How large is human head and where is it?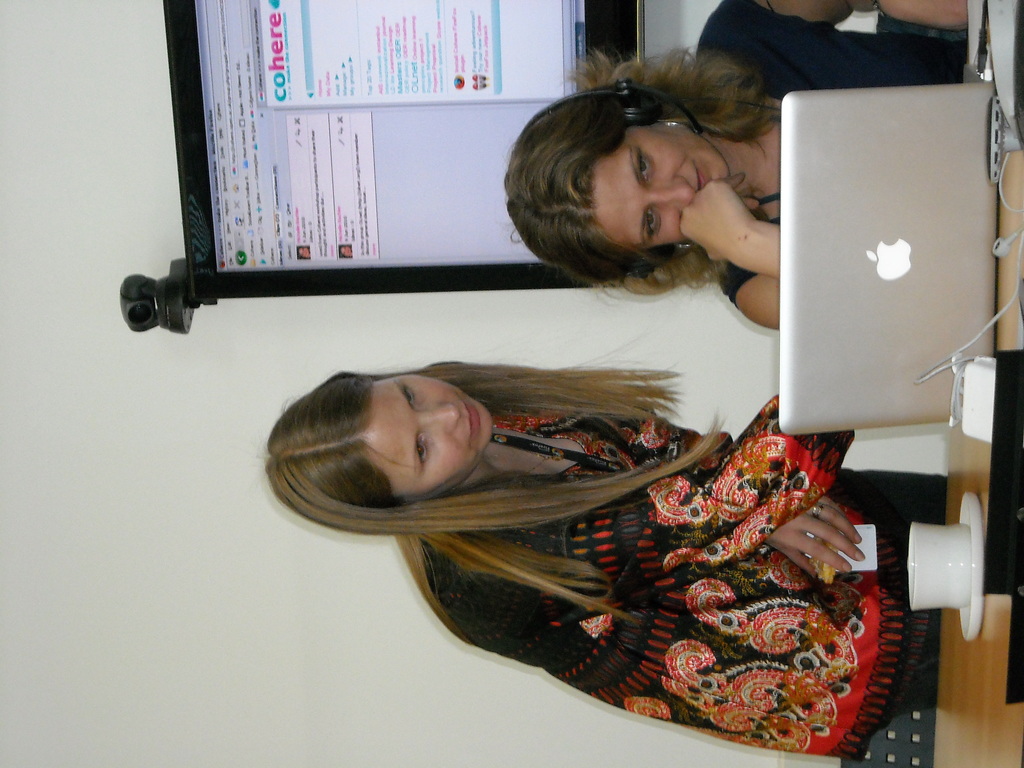
Bounding box: 504:68:777:307.
